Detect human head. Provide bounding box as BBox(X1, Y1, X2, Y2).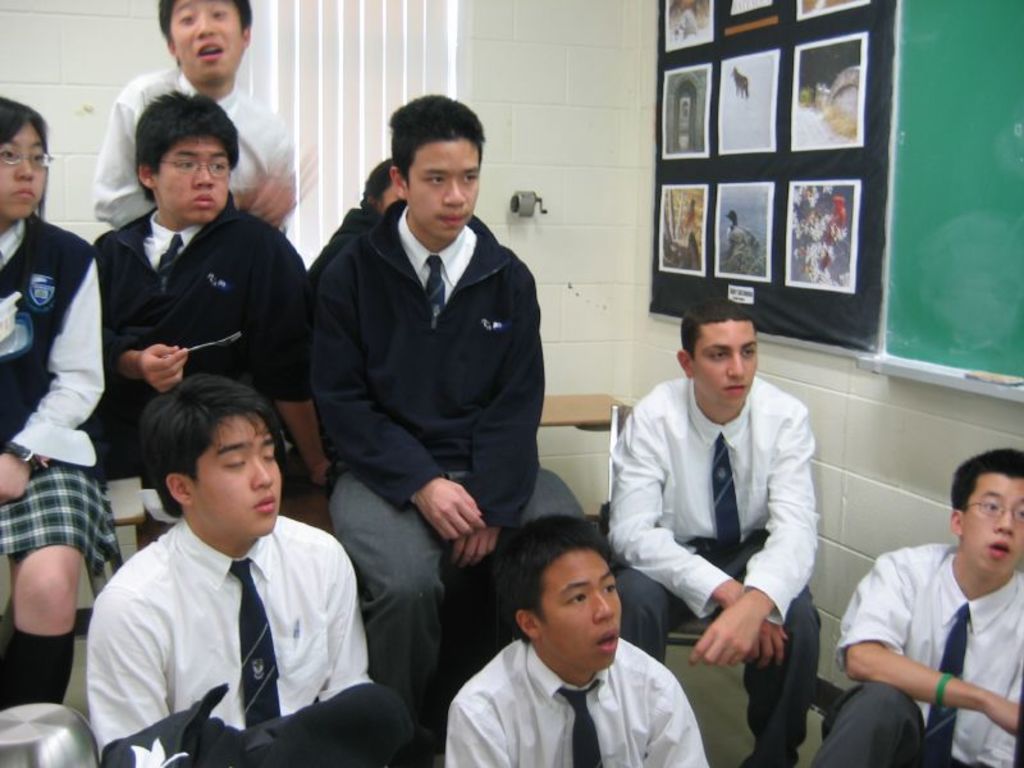
BBox(362, 157, 406, 218).
